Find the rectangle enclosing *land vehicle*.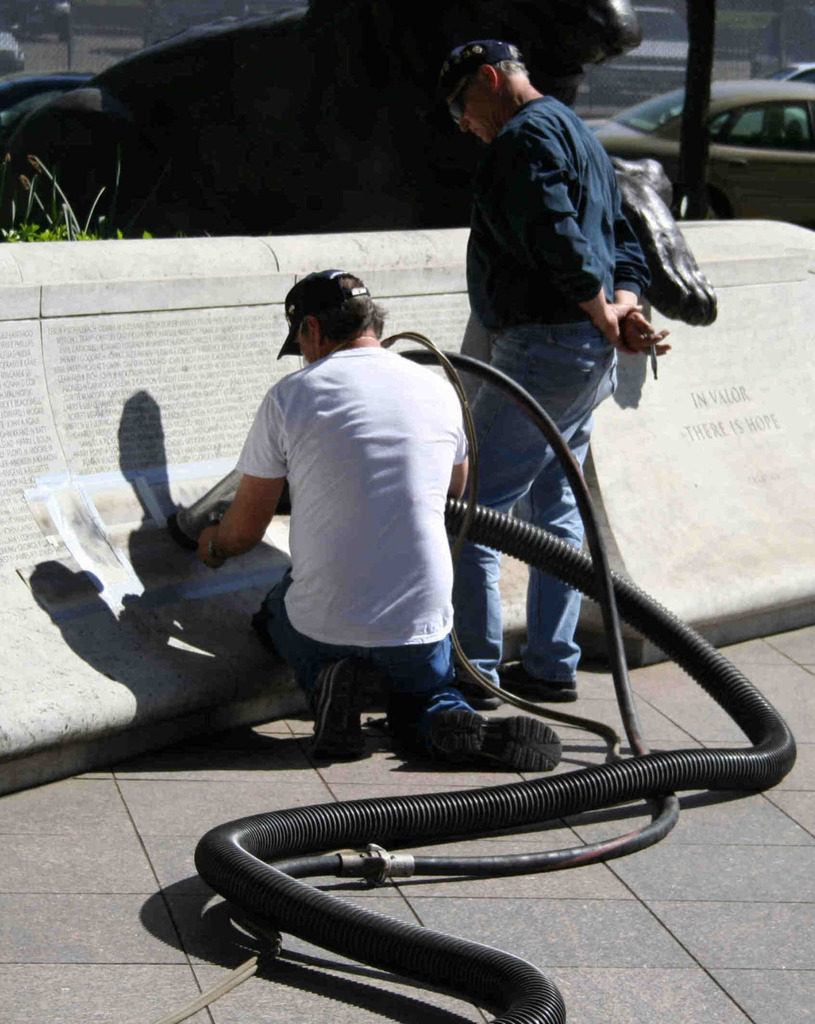
(x1=575, y1=41, x2=695, y2=123).
